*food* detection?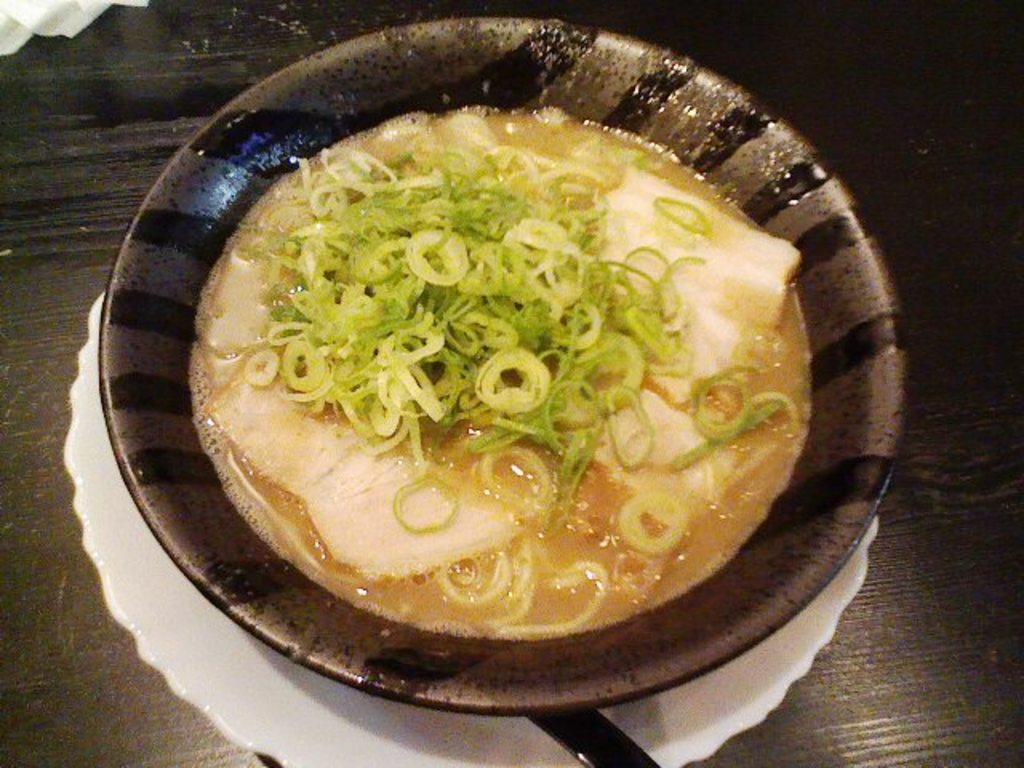
{"left": 203, "top": 123, "right": 850, "bottom": 650}
